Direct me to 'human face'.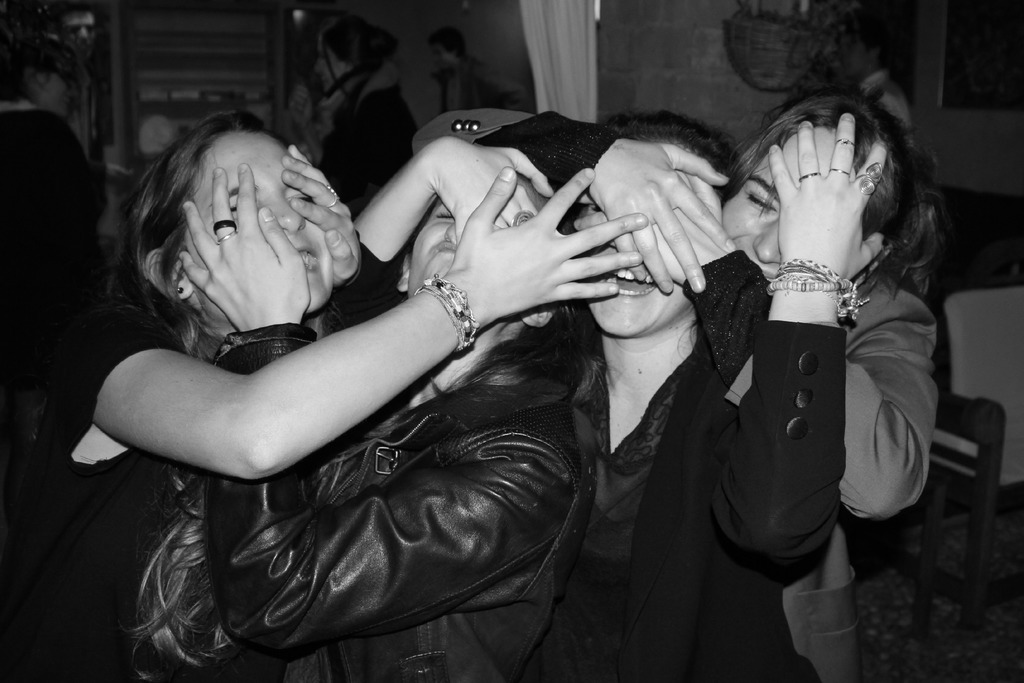
Direction: [left=41, top=60, right=83, bottom=115].
